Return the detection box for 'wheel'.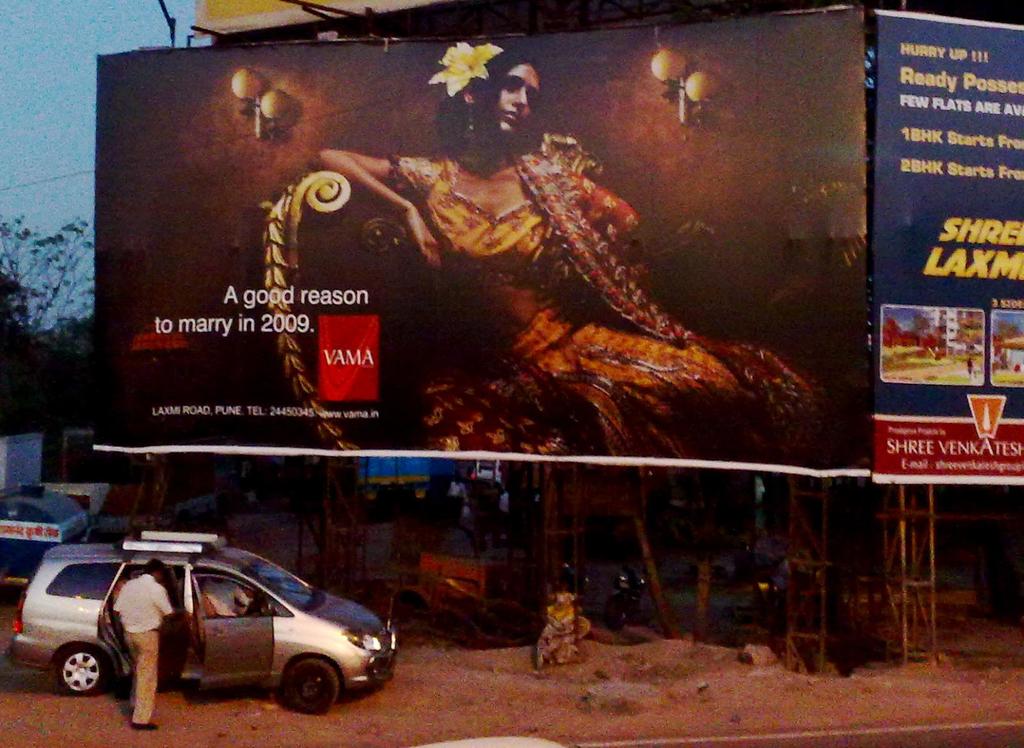
<bbox>58, 649, 108, 692</bbox>.
